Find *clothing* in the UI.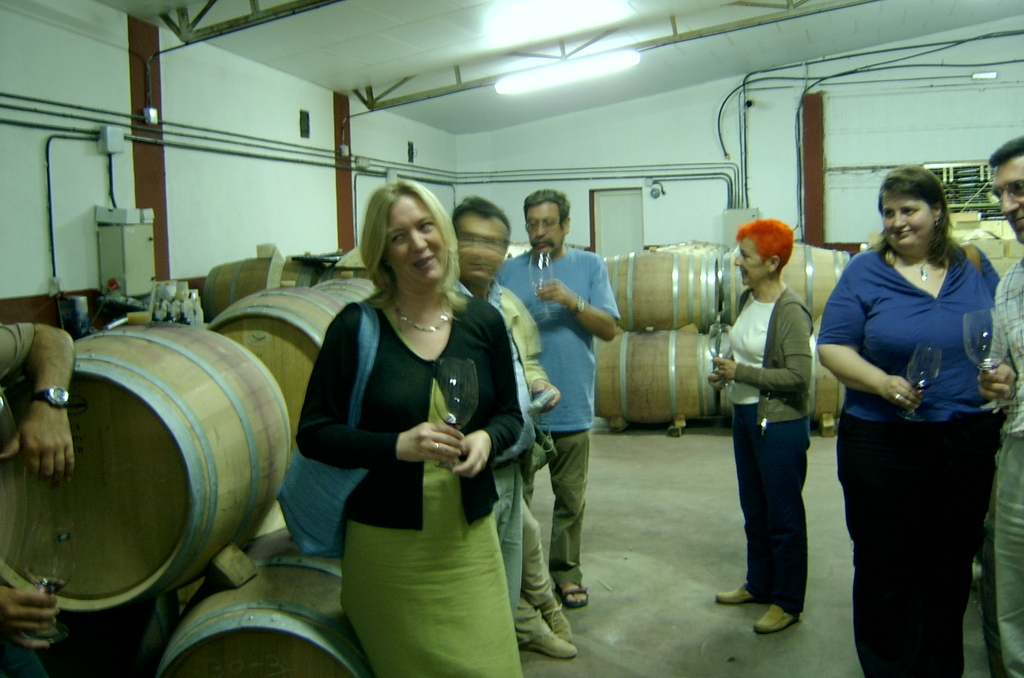
UI element at l=979, t=256, r=1023, b=677.
